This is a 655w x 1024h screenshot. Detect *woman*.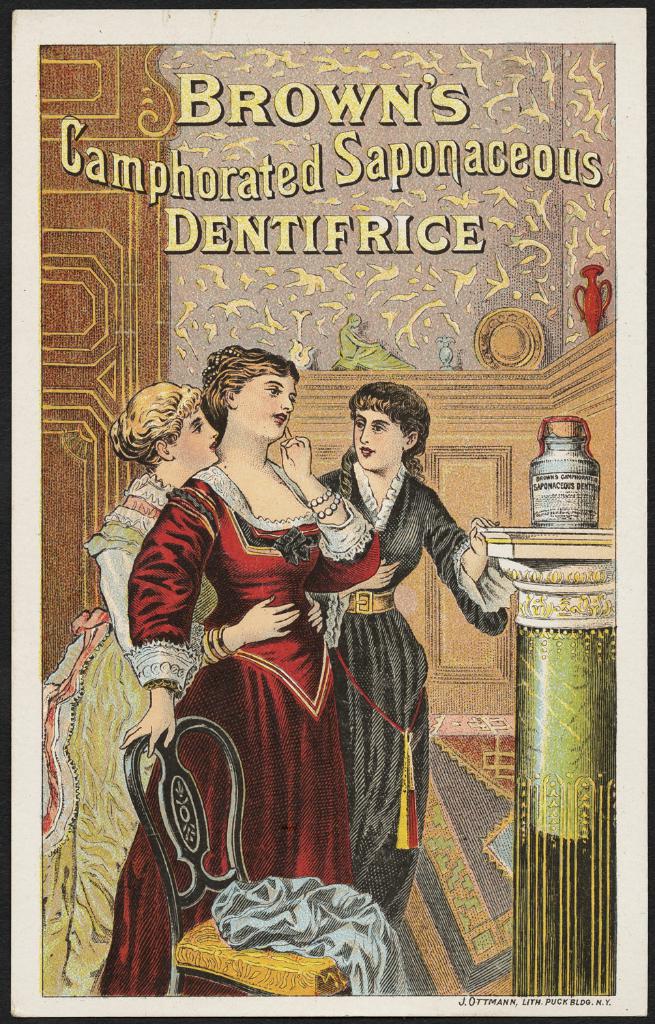
(left=122, top=339, right=390, bottom=993).
